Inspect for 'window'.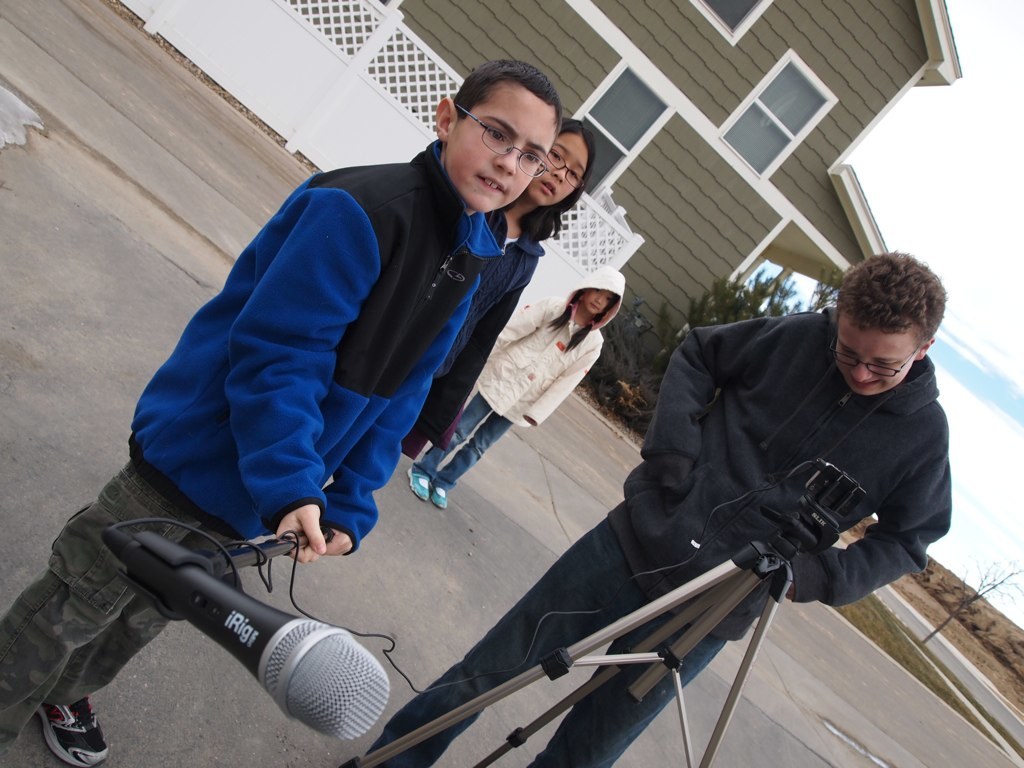
Inspection: {"left": 563, "top": 67, "right": 673, "bottom": 206}.
